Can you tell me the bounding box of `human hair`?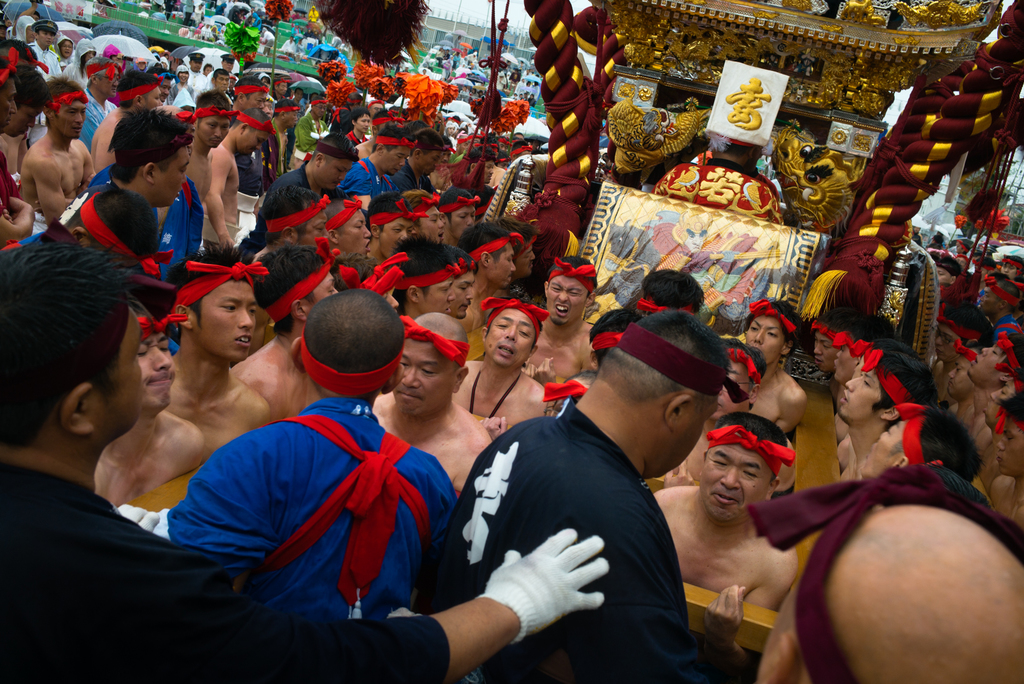
504:216:536:255.
